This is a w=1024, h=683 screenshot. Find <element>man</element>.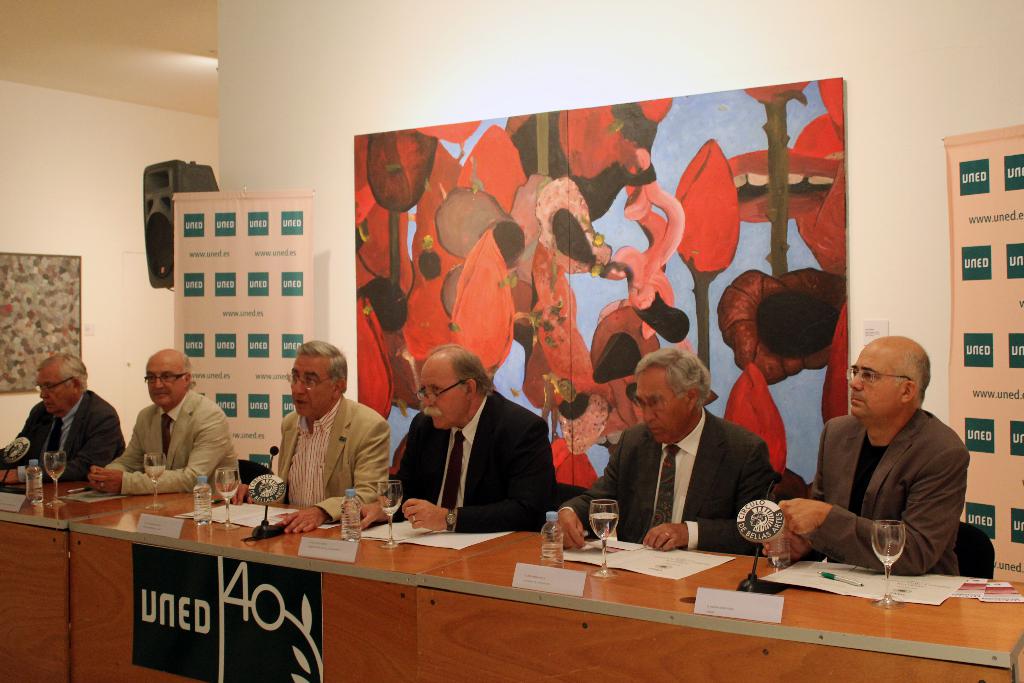
Bounding box: box=[379, 375, 543, 531].
